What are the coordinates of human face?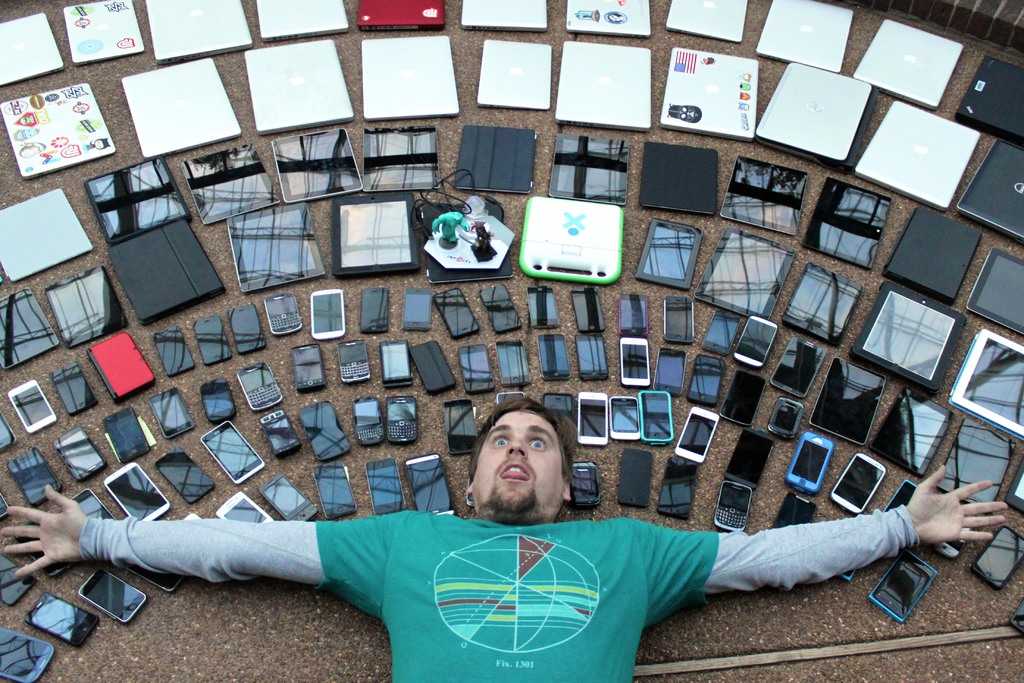
[471,415,566,519].
